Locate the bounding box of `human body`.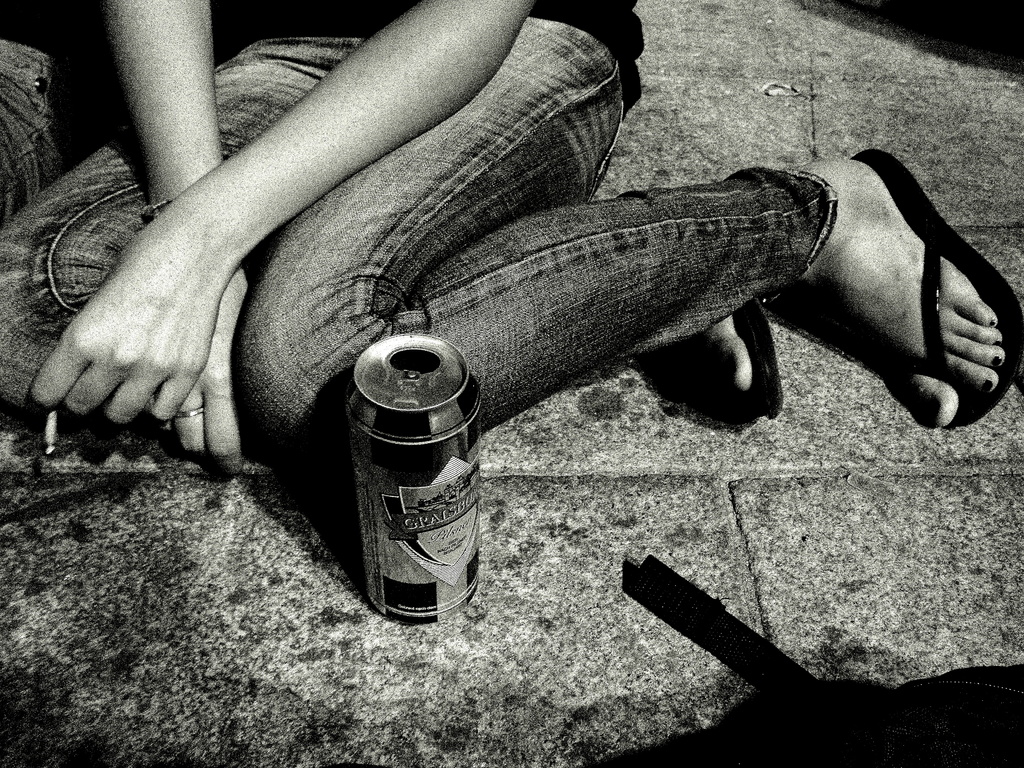
Bounding box: <box>0,1,1023,632</box>.
